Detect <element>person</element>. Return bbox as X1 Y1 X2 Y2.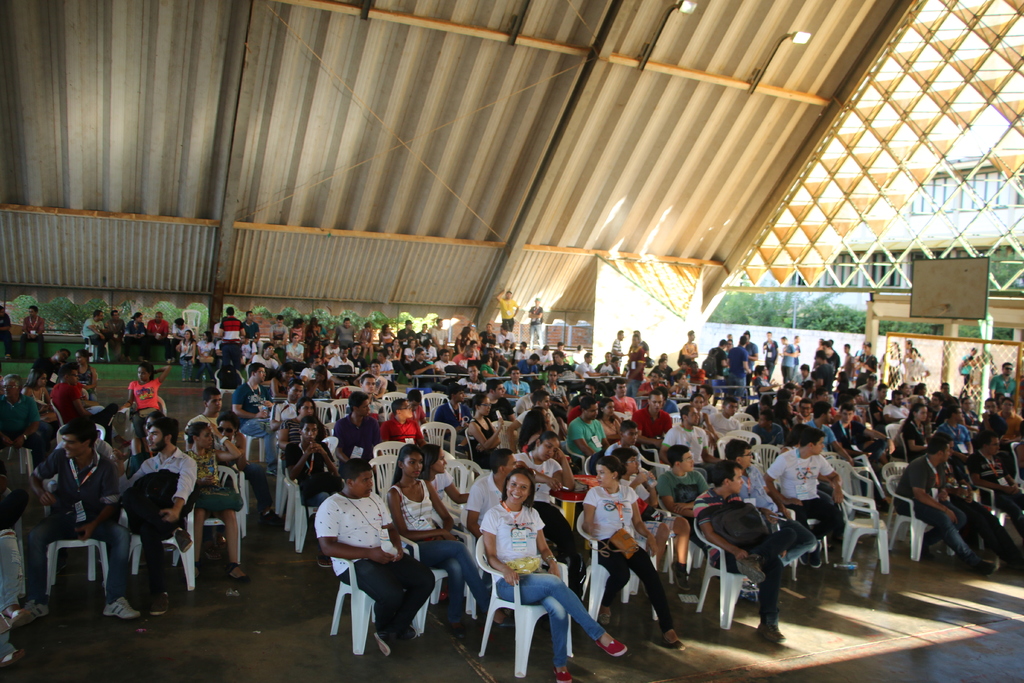
700 340 725 383.
